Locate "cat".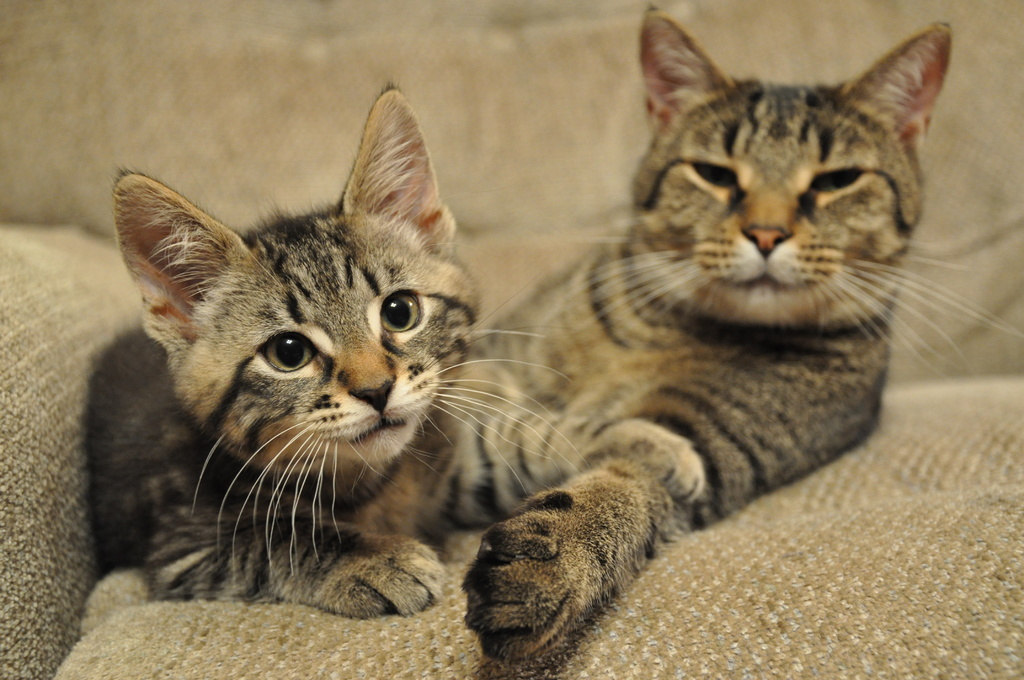
Bounding box: box=[471, 0, 1022, 669].
